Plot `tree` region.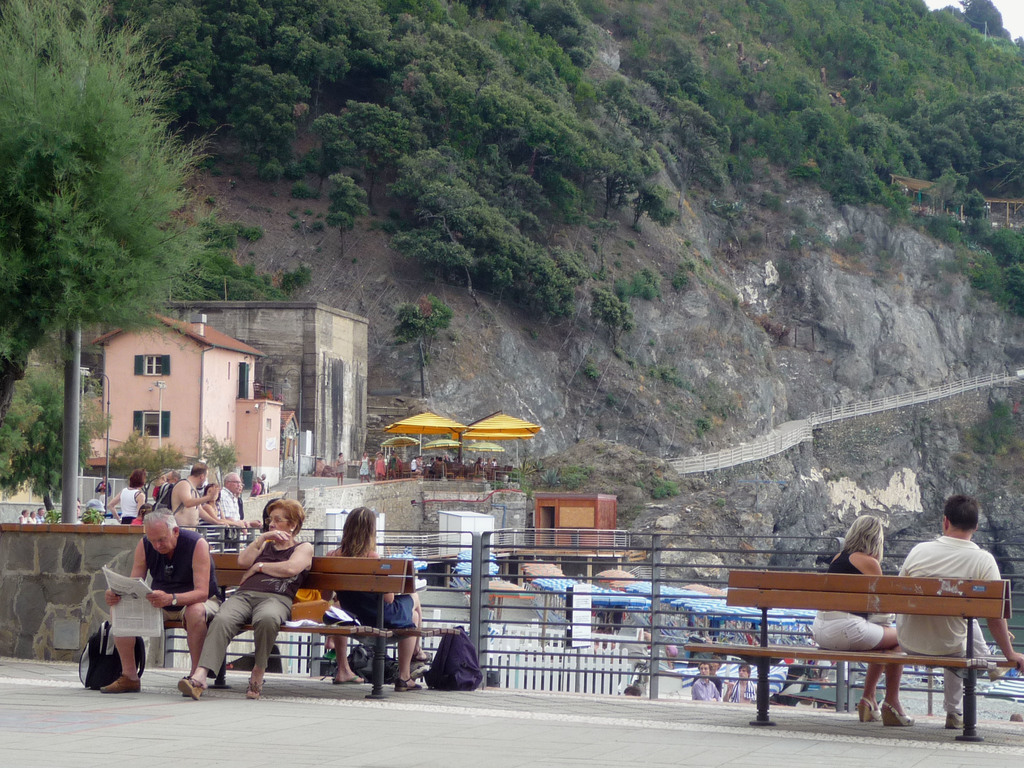
Plotted at [left=325, top=166, right=371, bottom=259].
